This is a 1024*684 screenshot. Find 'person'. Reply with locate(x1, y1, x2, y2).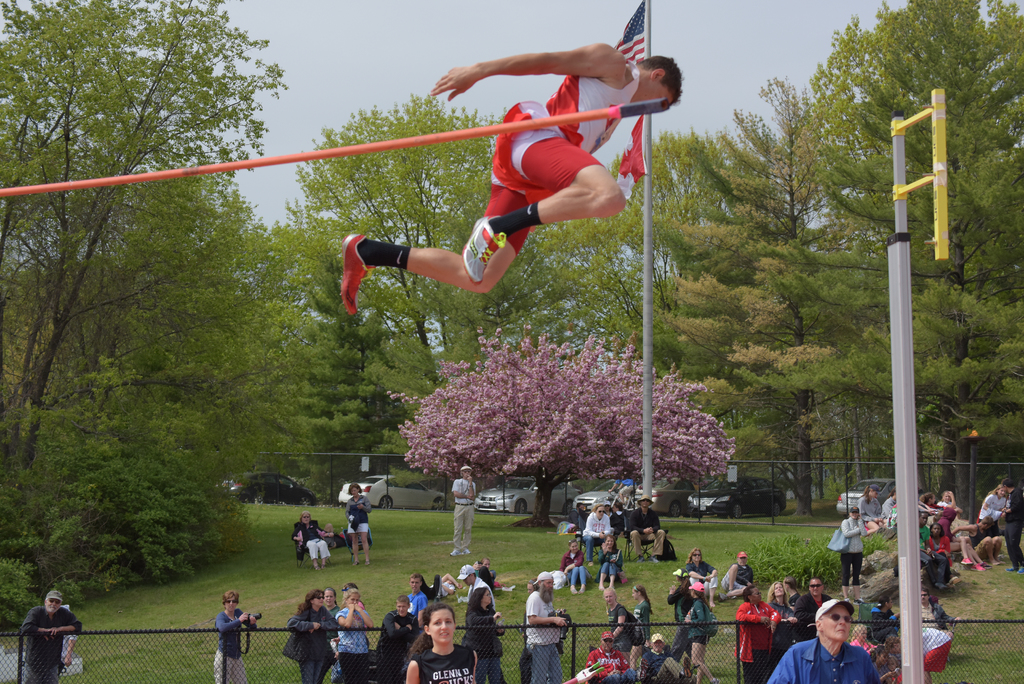
locate(337, 43, 687, 316).
